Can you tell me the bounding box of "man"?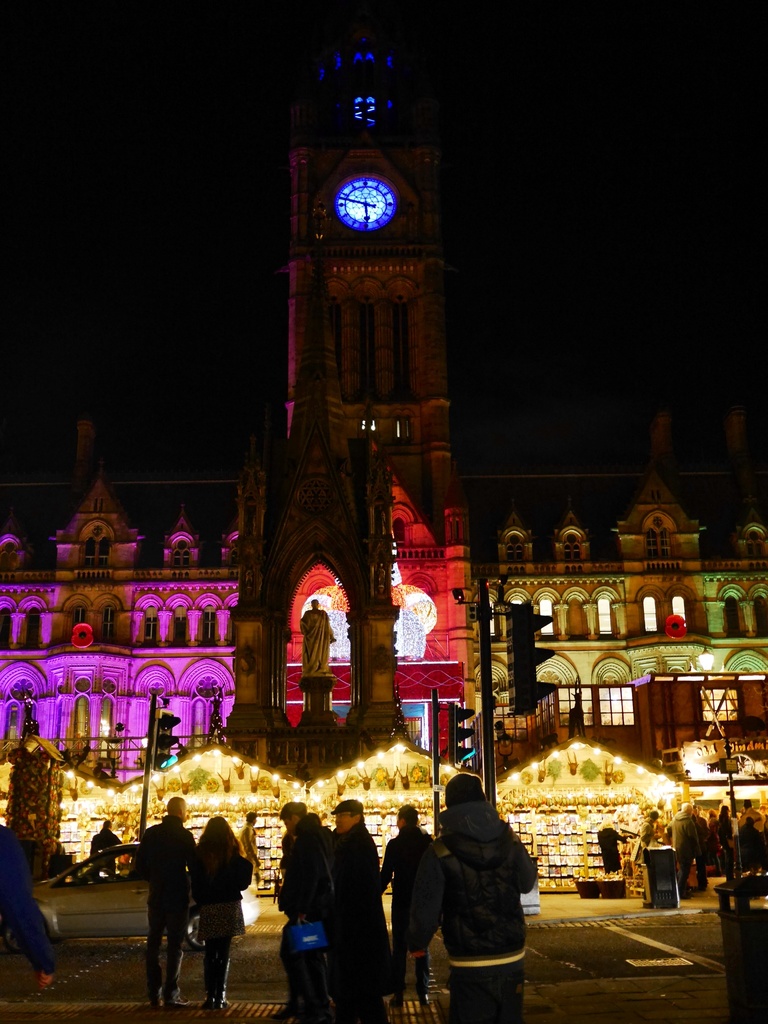
{"x1": 333, "y1": 803, "x2": 394, "y2": 1023}.
